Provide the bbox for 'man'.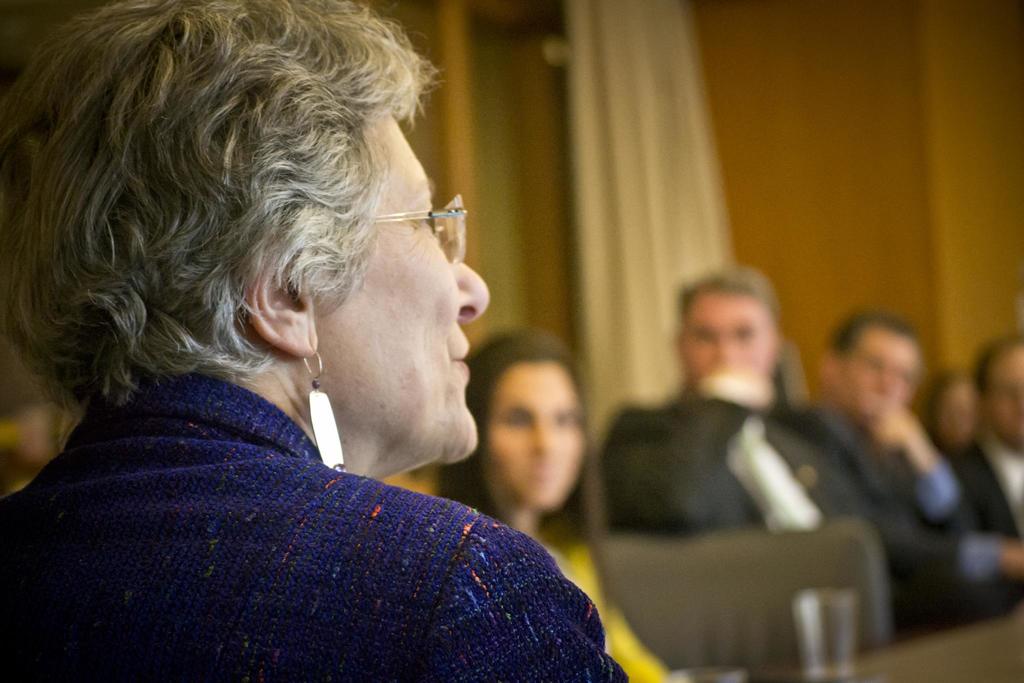
948/332/1023/544.
